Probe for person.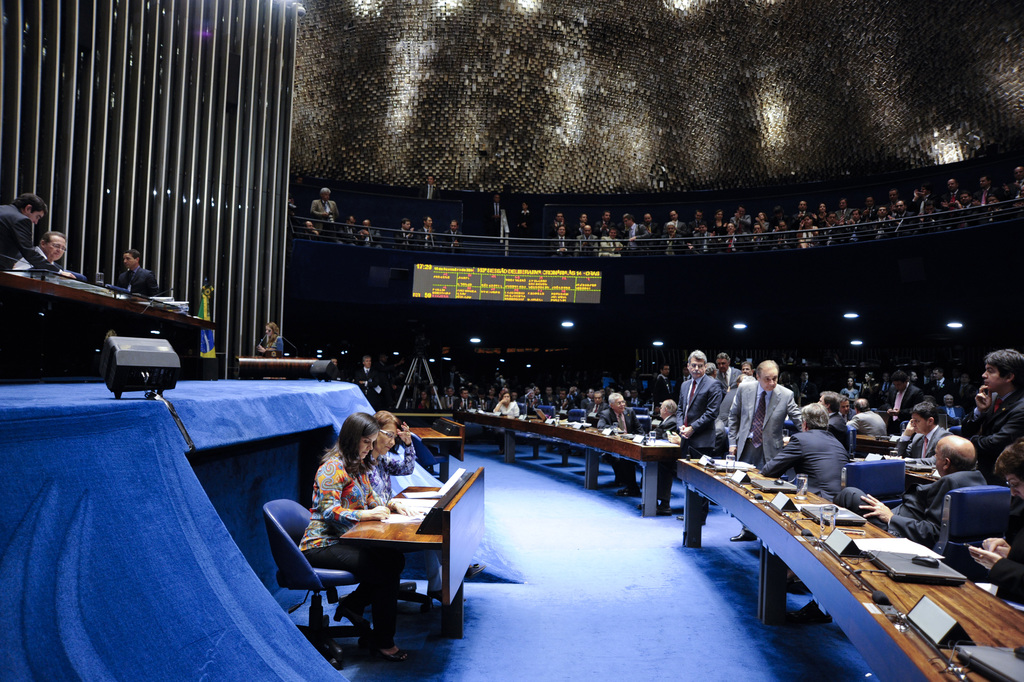
Probe result: [517,200,530,239].
